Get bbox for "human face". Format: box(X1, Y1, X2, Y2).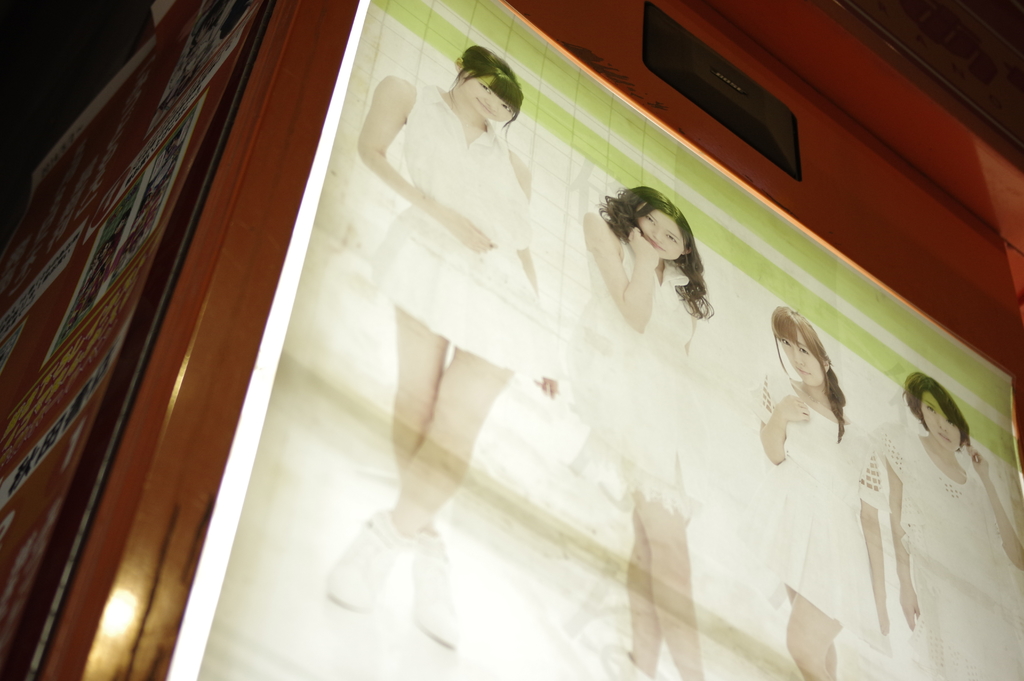
box(636, 210, 681, 258).
